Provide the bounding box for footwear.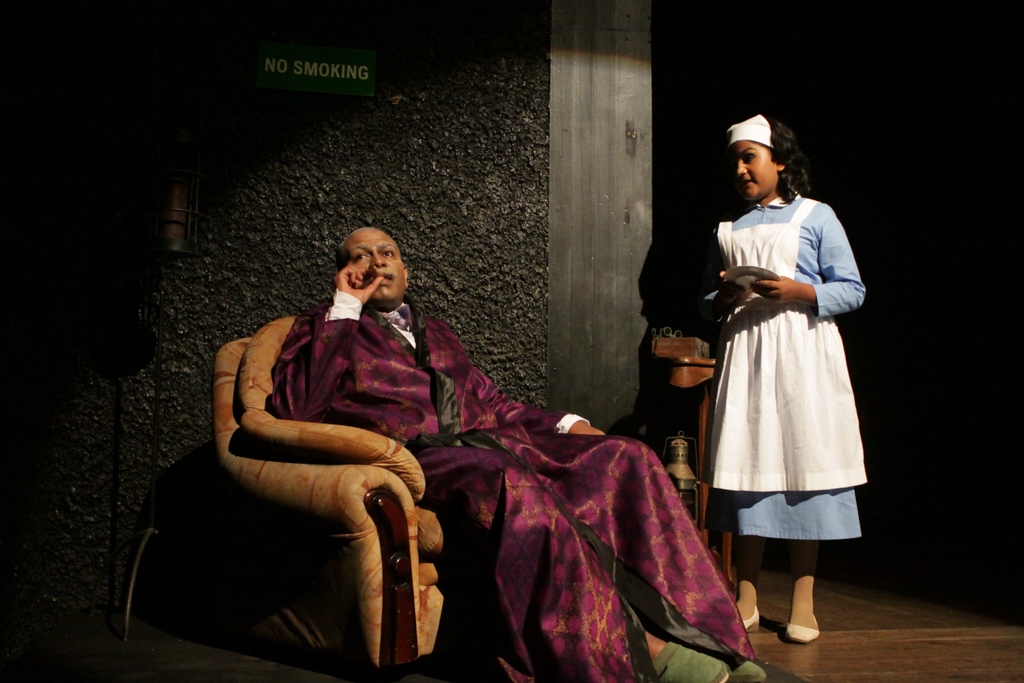
bbox=(776, 588, 837, 659).
